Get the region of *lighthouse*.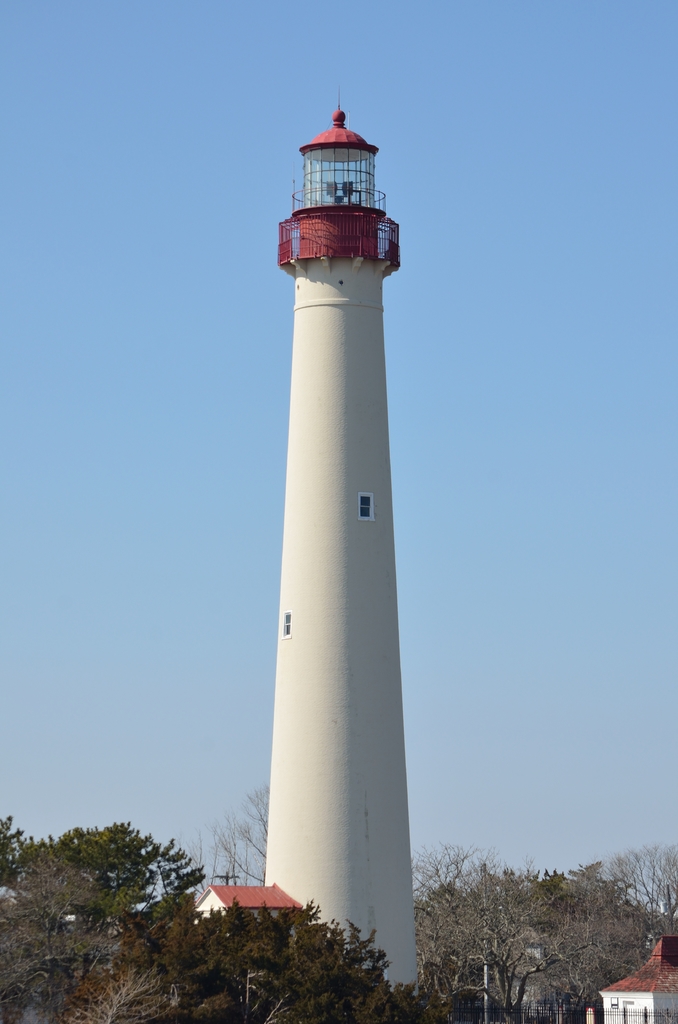
<box>257,72,423,1011</box>.
